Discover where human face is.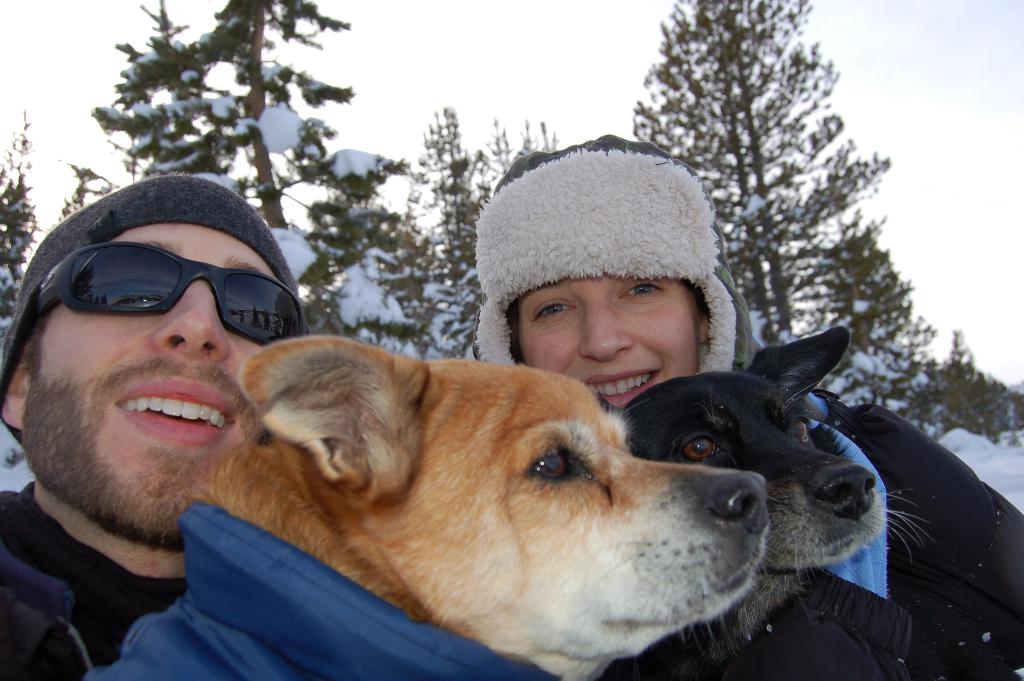
Discovered at {"x1": 27, "y1": 224, "x2": 284, "y2": 546}.
